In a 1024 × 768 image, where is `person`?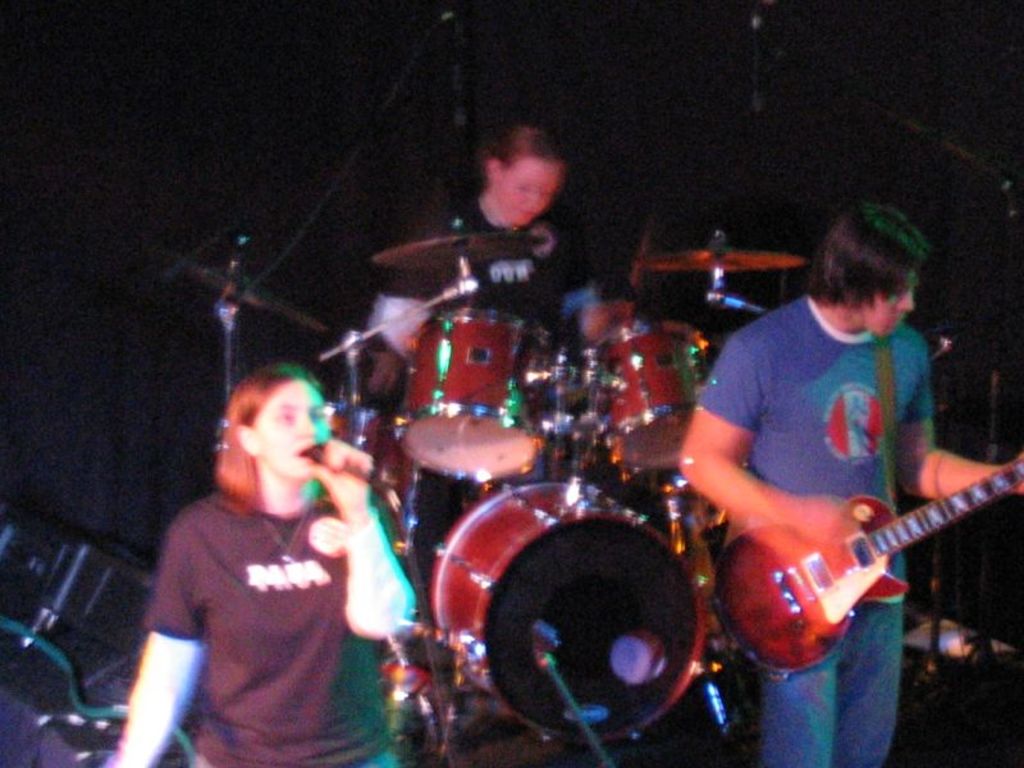
select_region(105, 357, 413, 767).
